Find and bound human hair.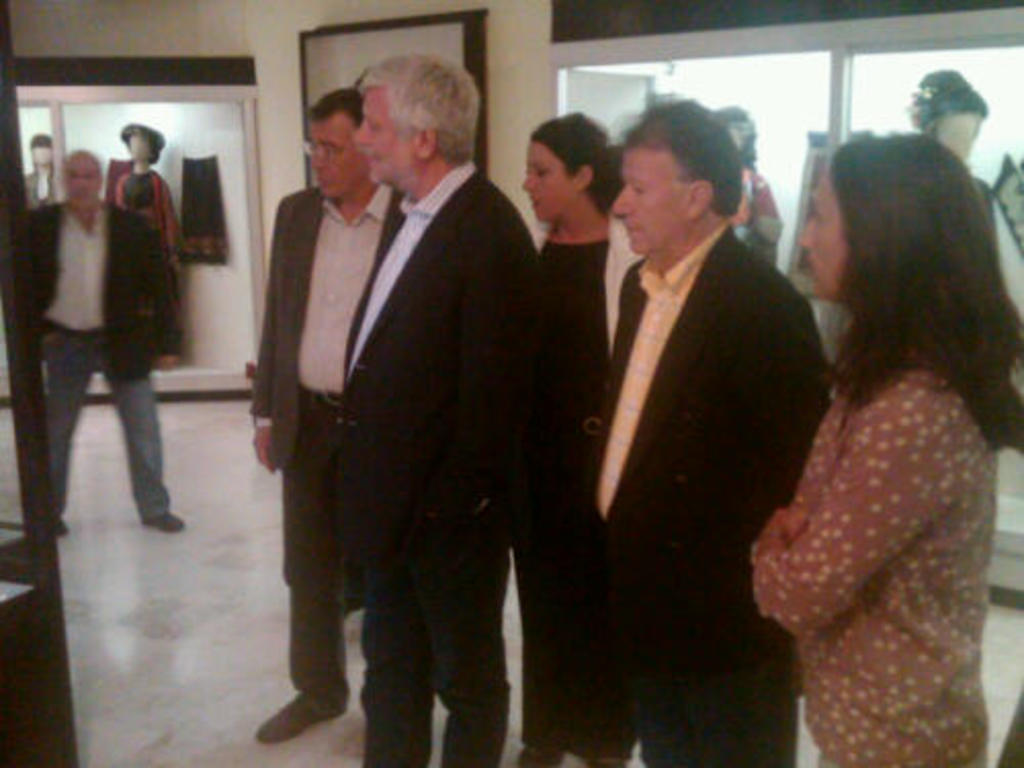
Bound: 532/115/621/215.
